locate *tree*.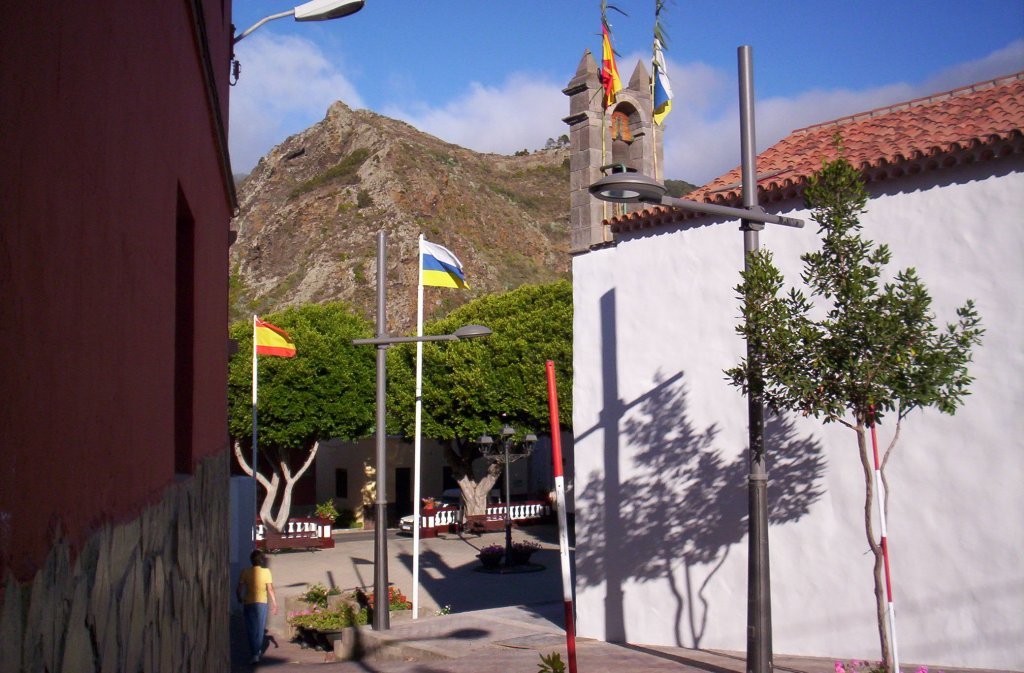
Bounding box: [left=227, top=303, right=386, bottom=469].
